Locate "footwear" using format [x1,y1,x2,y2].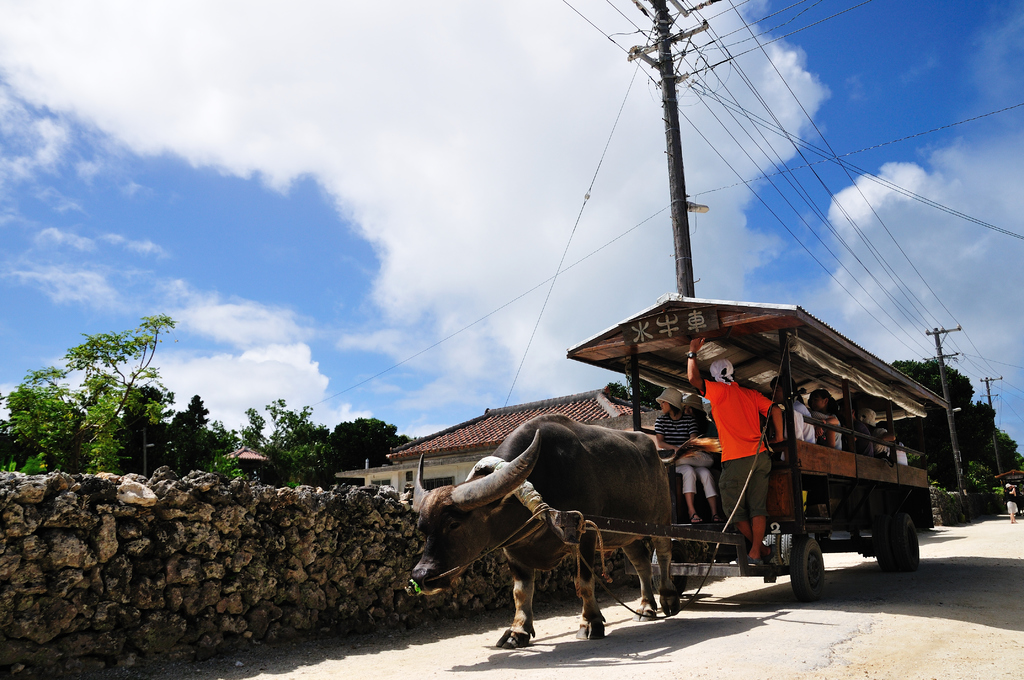
[761,543,783,559].
